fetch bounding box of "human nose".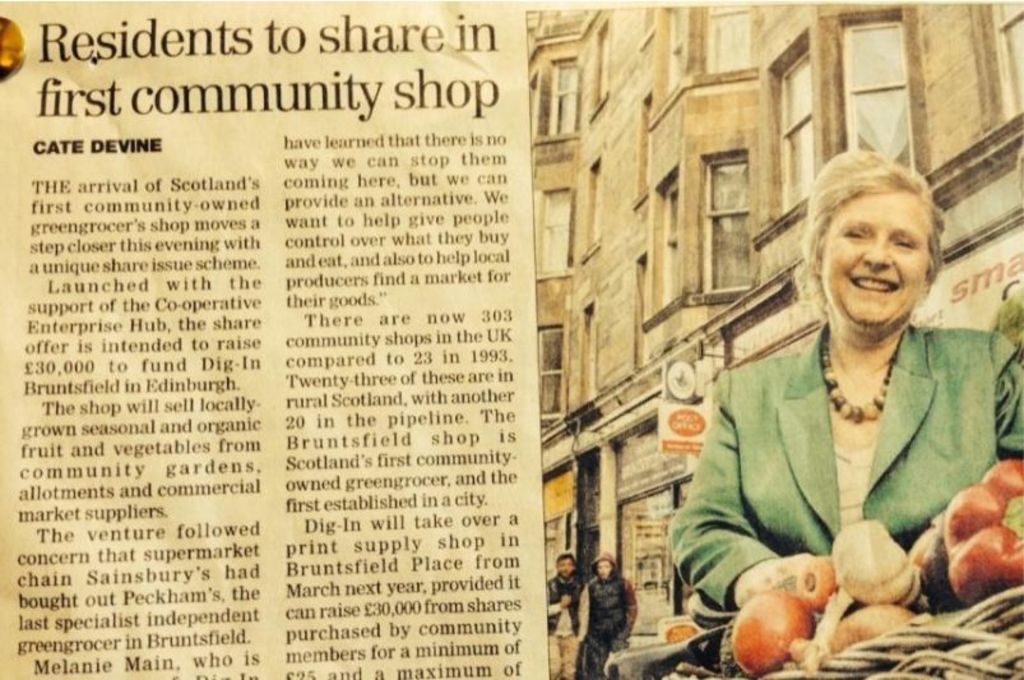
Bbox: 861,233,895,269.
